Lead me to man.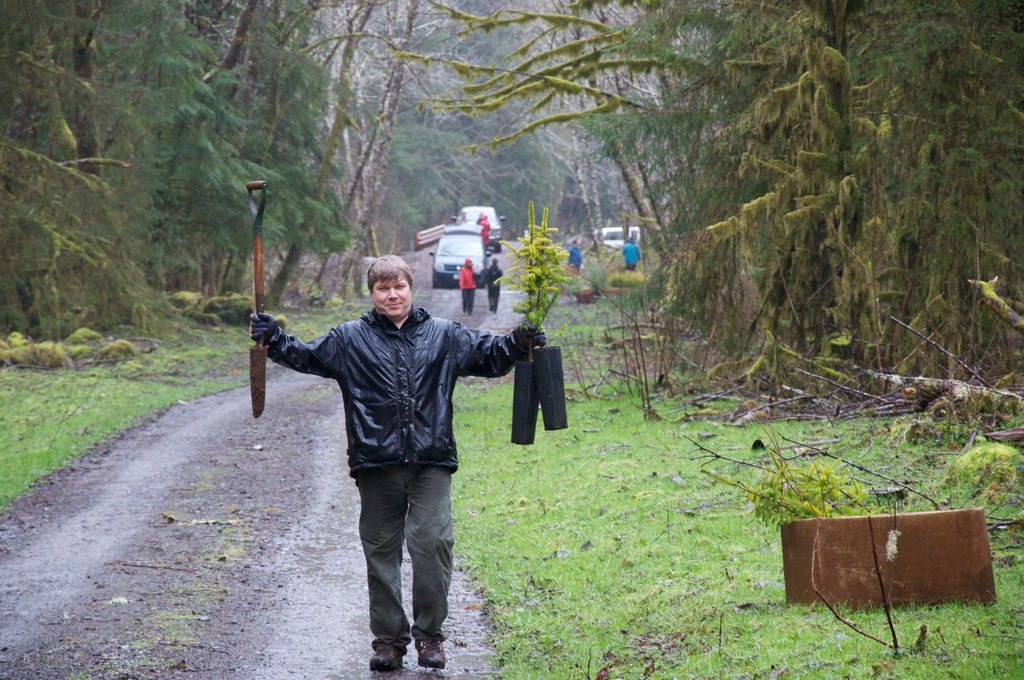
Lead to {"left": 568, "top": 232, "right": 585, "bottom": 268}.
